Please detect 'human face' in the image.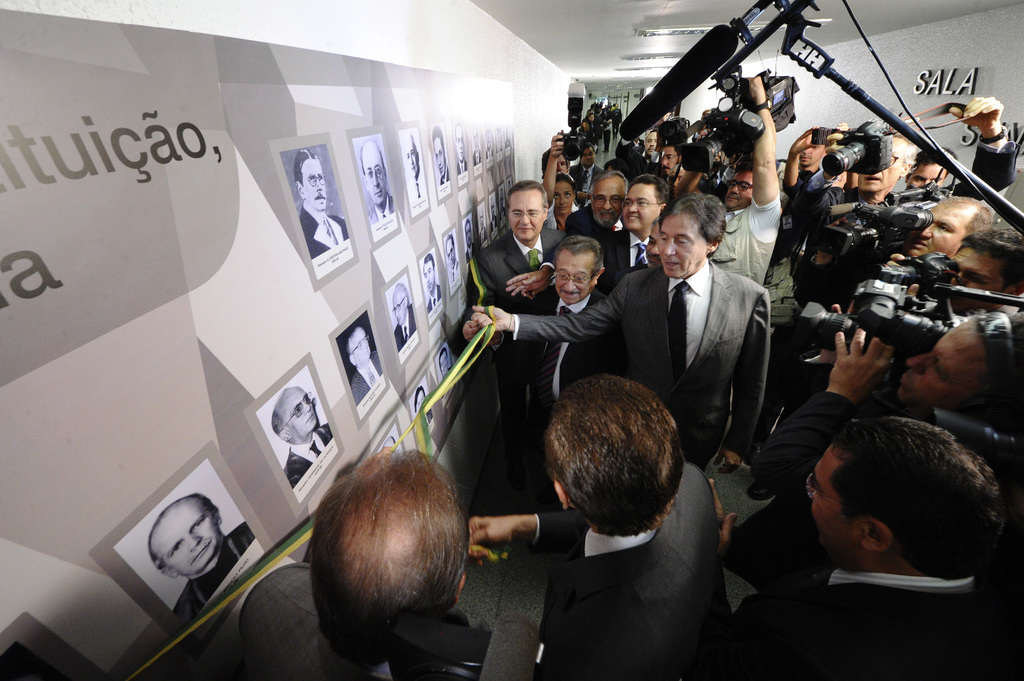
Rect(550, 247, 591, 305).
